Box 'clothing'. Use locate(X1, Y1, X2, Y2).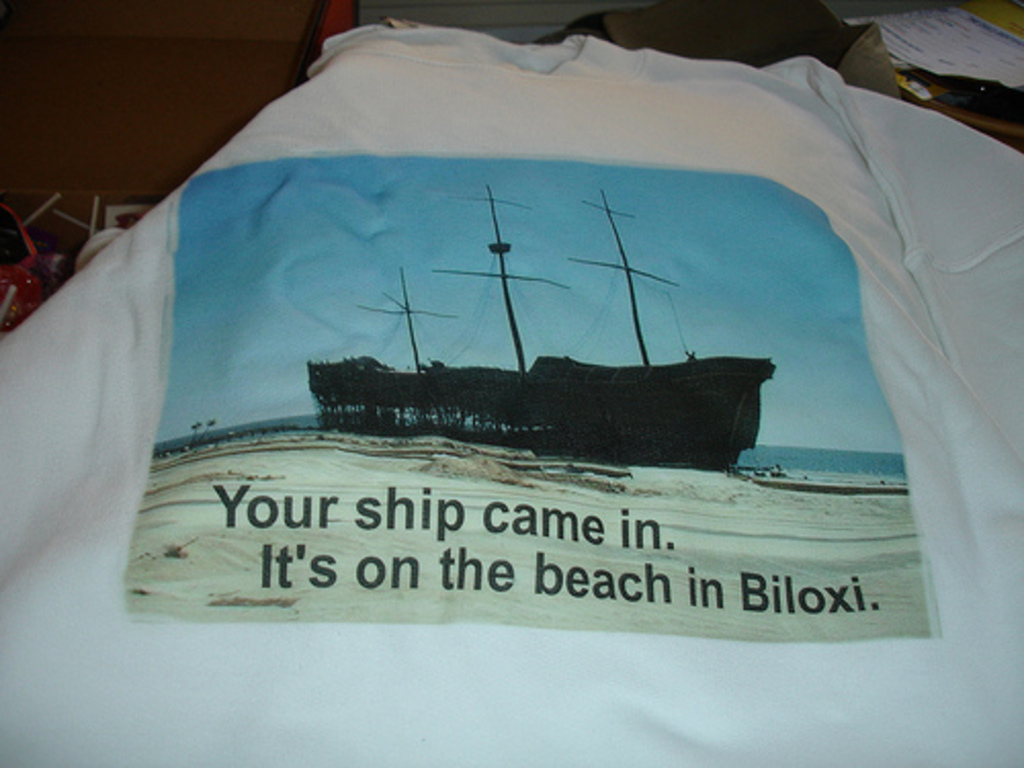
locate(0, 20, 1022, 766).
